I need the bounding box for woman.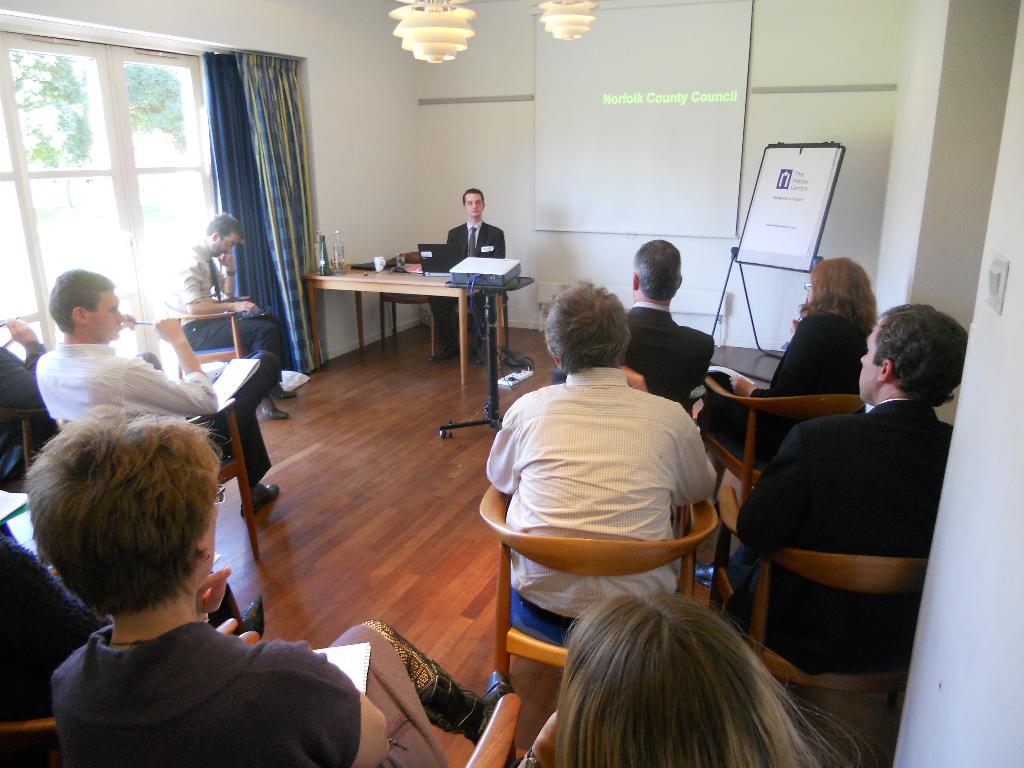
Here it is: [left=685, top=253, right=886, bottom=467].
